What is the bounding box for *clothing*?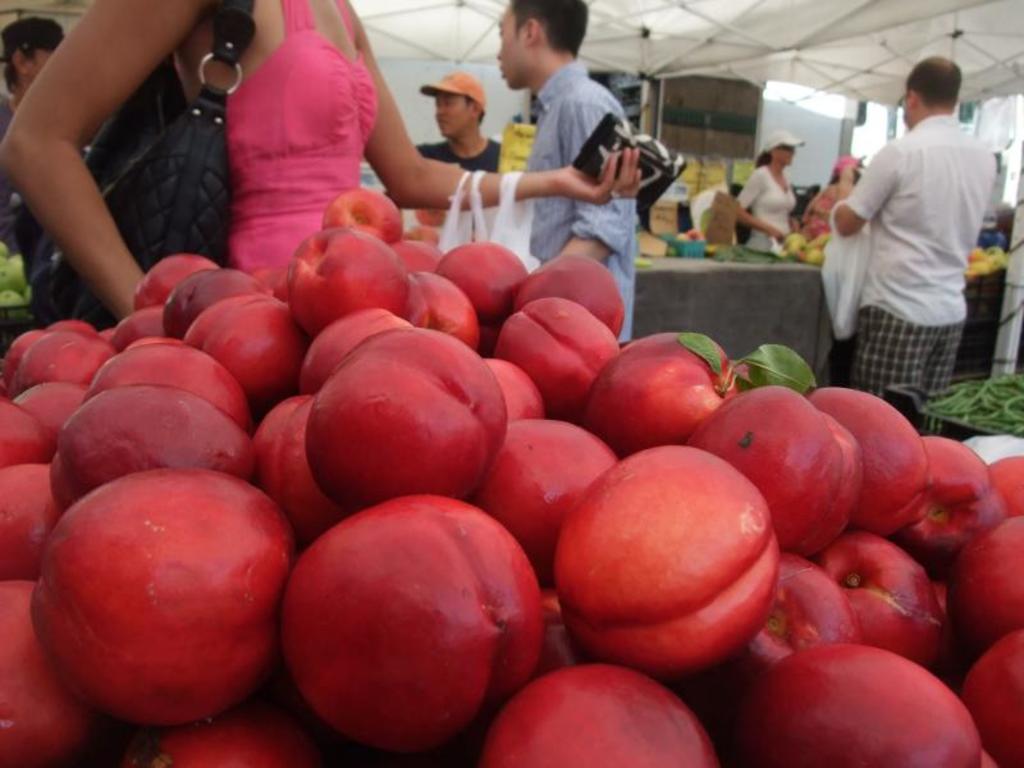
[837, 113, 998, 430].
